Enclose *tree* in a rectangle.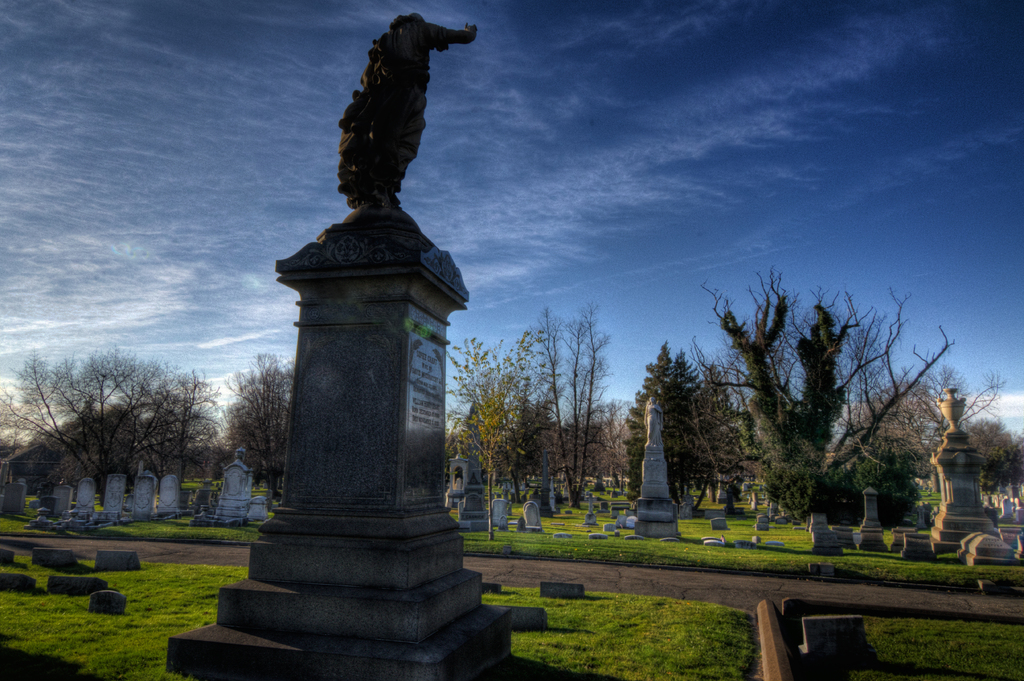
bbox(521, 308, 615, 505).
